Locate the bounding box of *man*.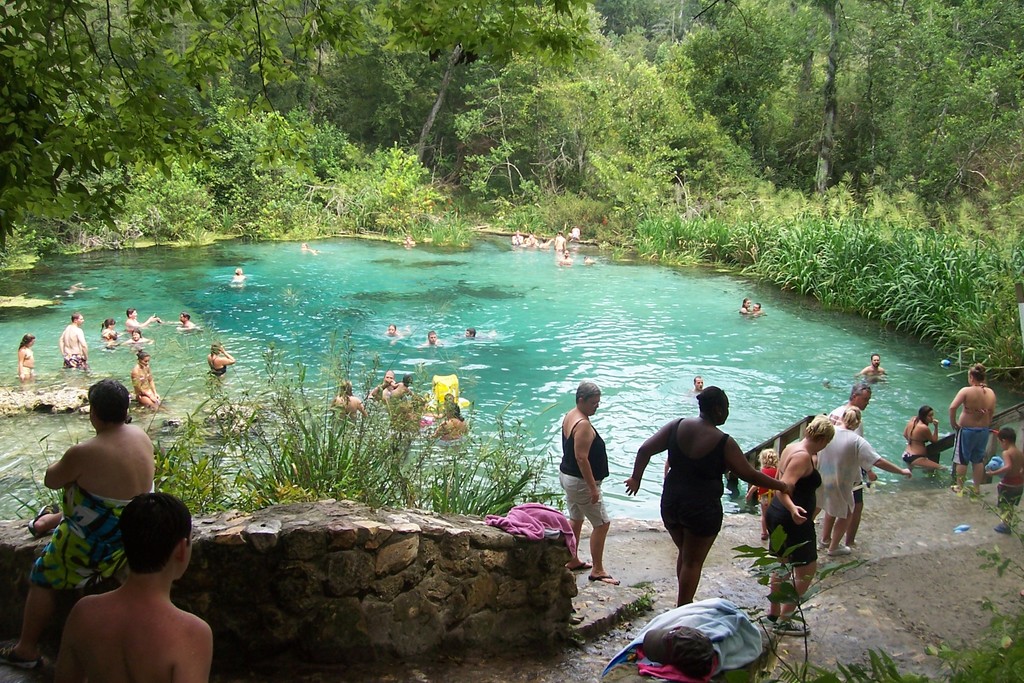
Bounding box: 582 251 595 266.
